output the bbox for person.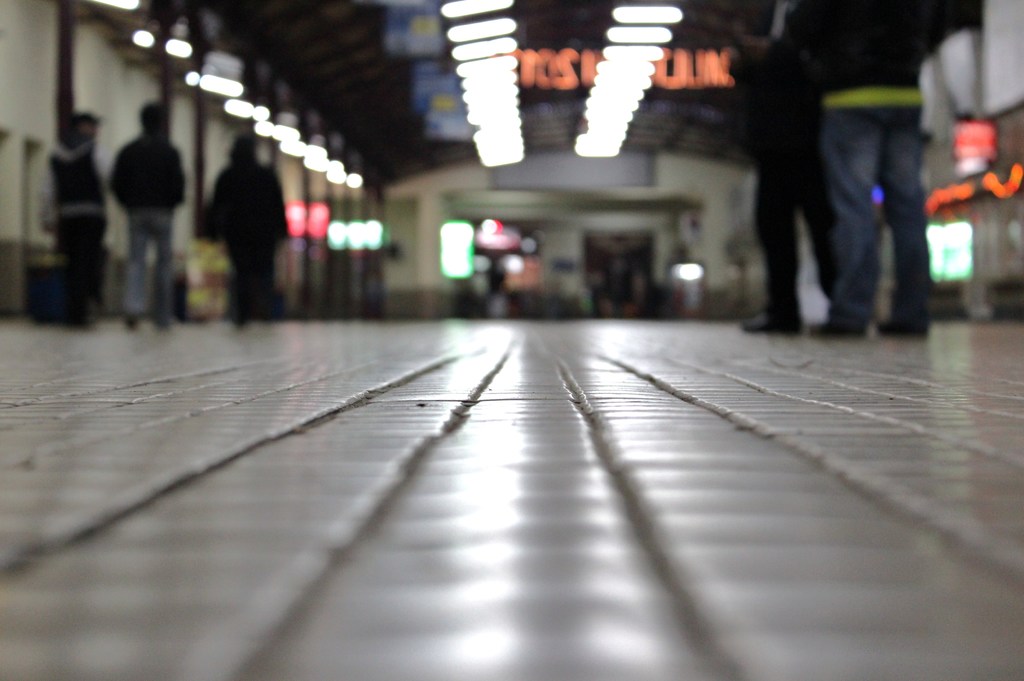
box=[741, 0, 836, 335].
